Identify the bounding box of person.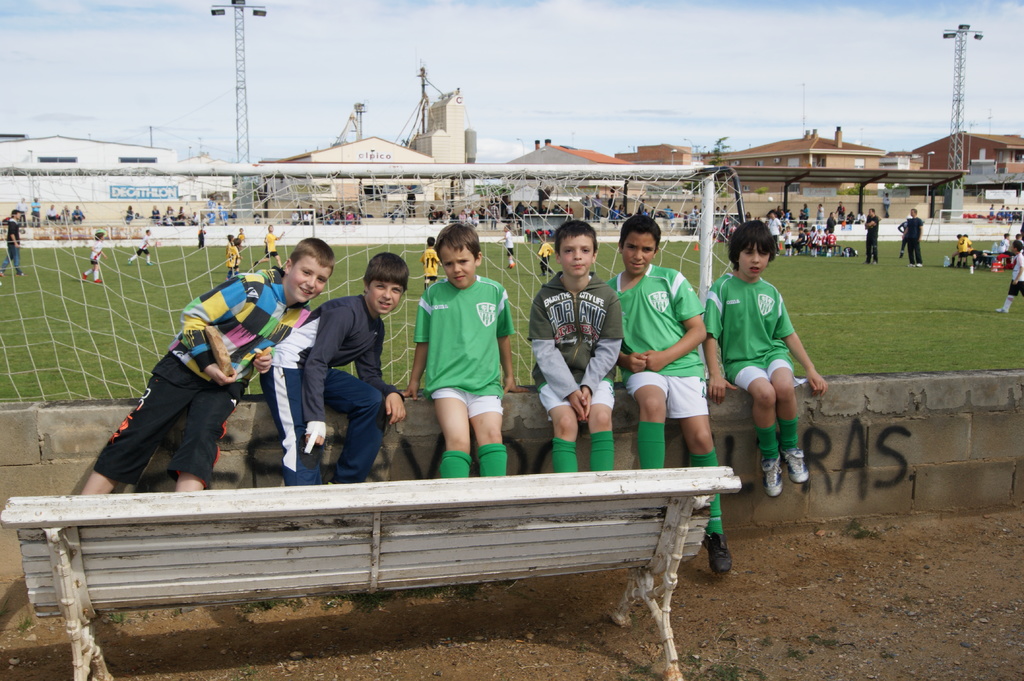
rect(399, 217, 534, 485).
